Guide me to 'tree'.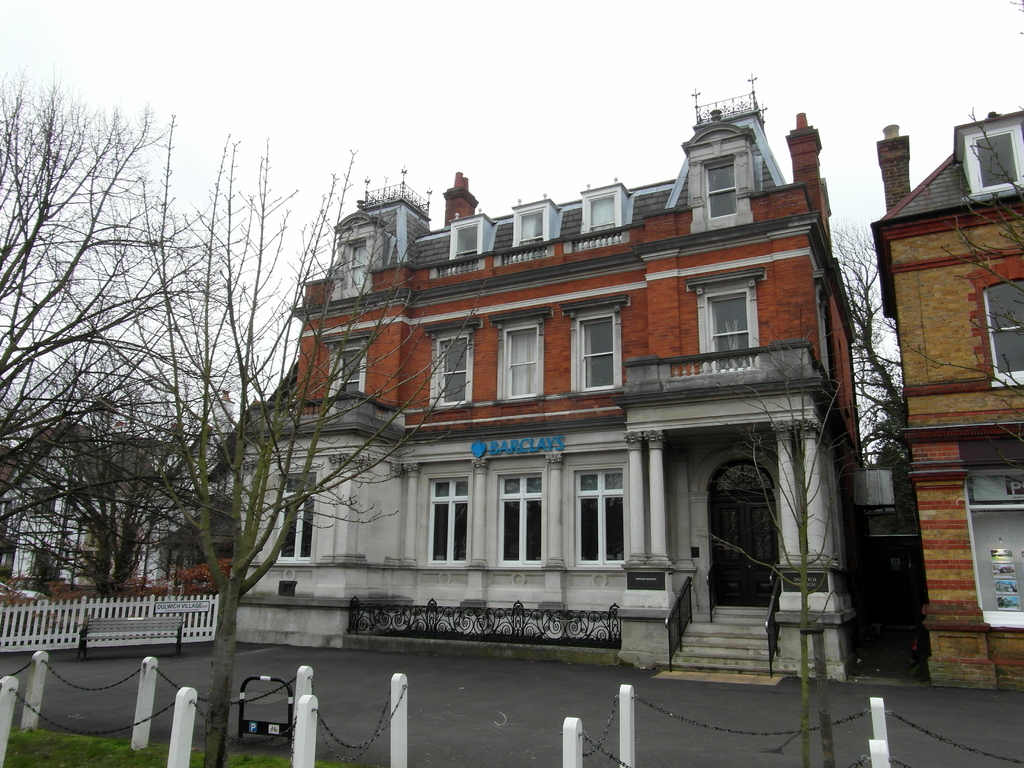
Guidance: {"left": 826, "top": 216, "right": 936, "bottom": 549}.
